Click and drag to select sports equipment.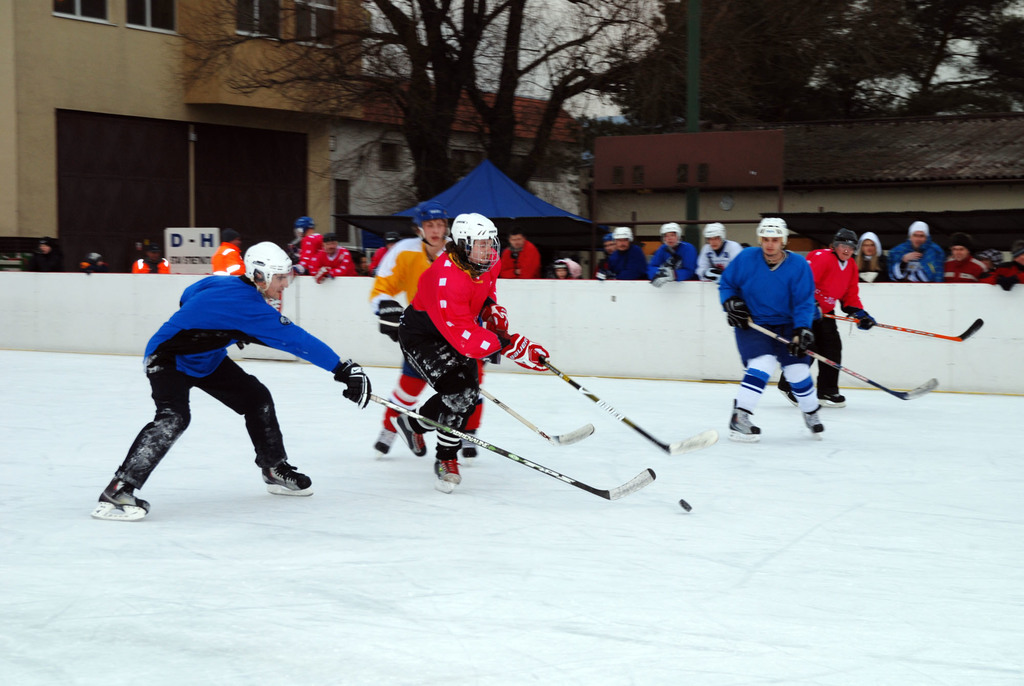
Selection: [left=243, top=241, right=296, bottom=300].
